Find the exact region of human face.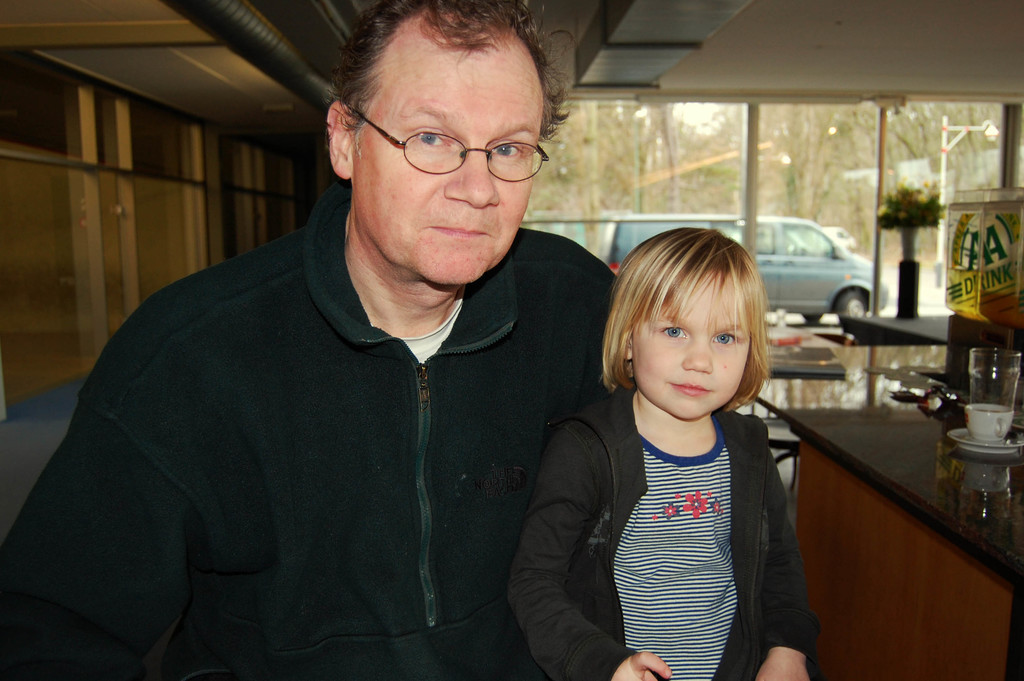
Exact region: left=632, top=274, right=749, bottom=420.
